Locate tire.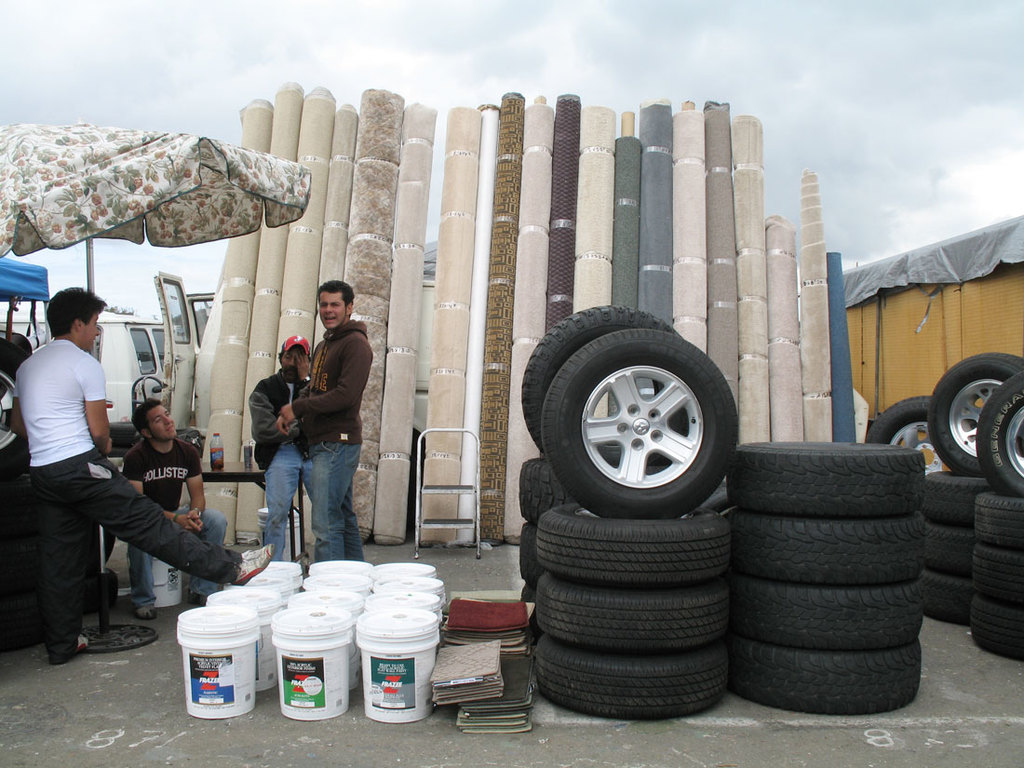
Bounding box: (920, 471, 990, 621).
